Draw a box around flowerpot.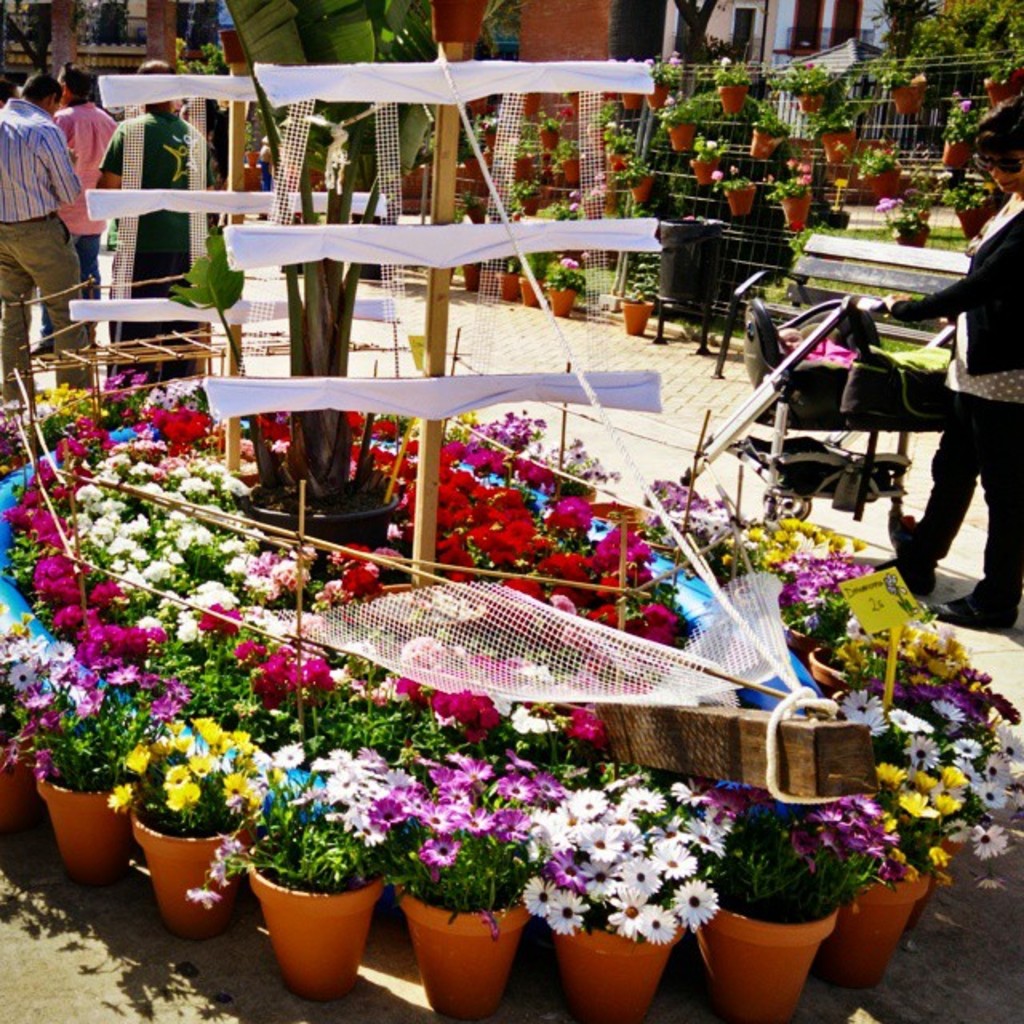
725 189 757 214.
